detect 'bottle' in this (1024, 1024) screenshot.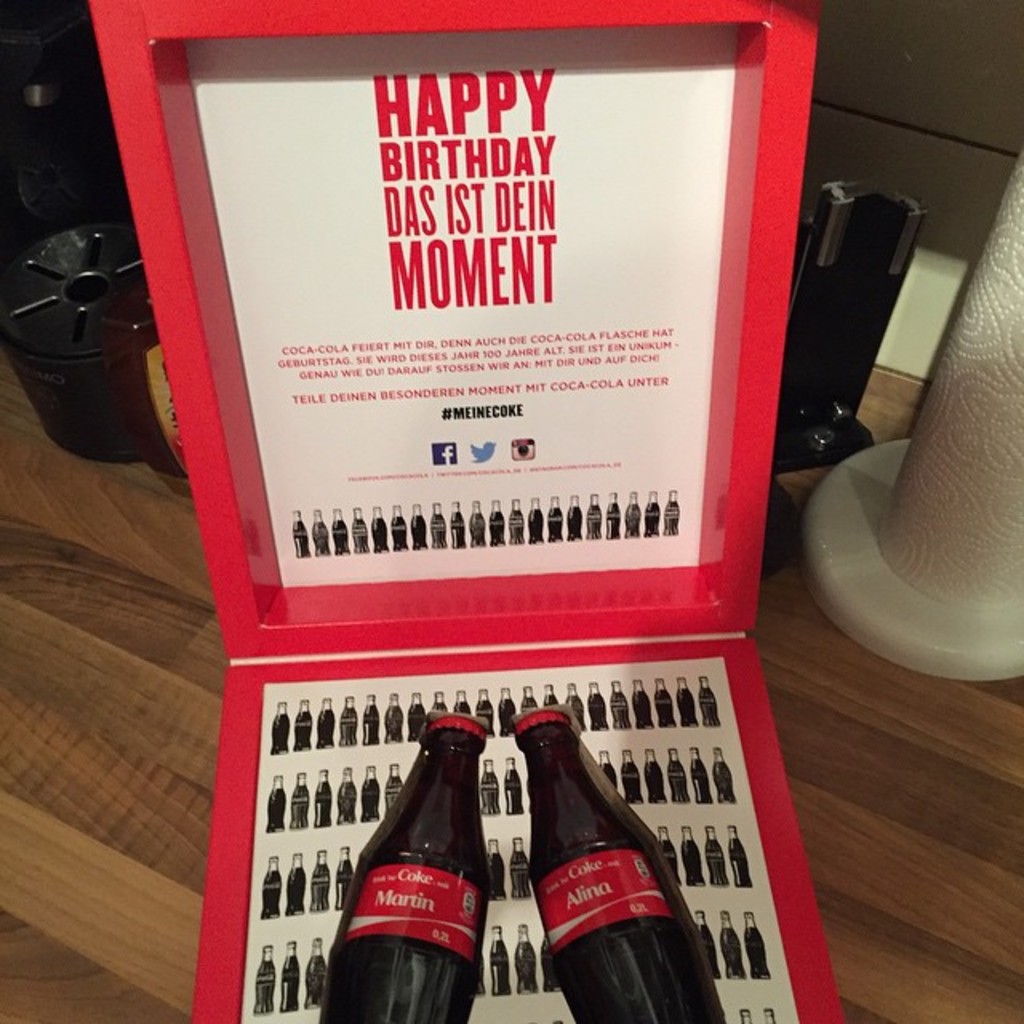
Detection: rect(402, 688, 429, 742).
